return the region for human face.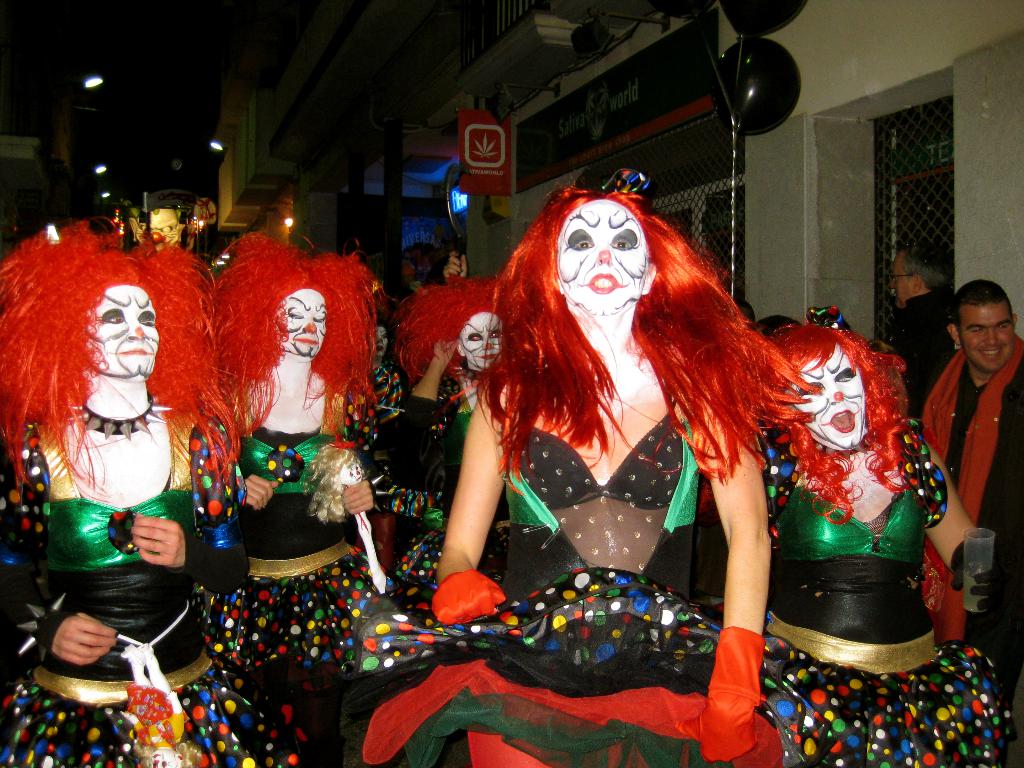
555/200/649/315.
